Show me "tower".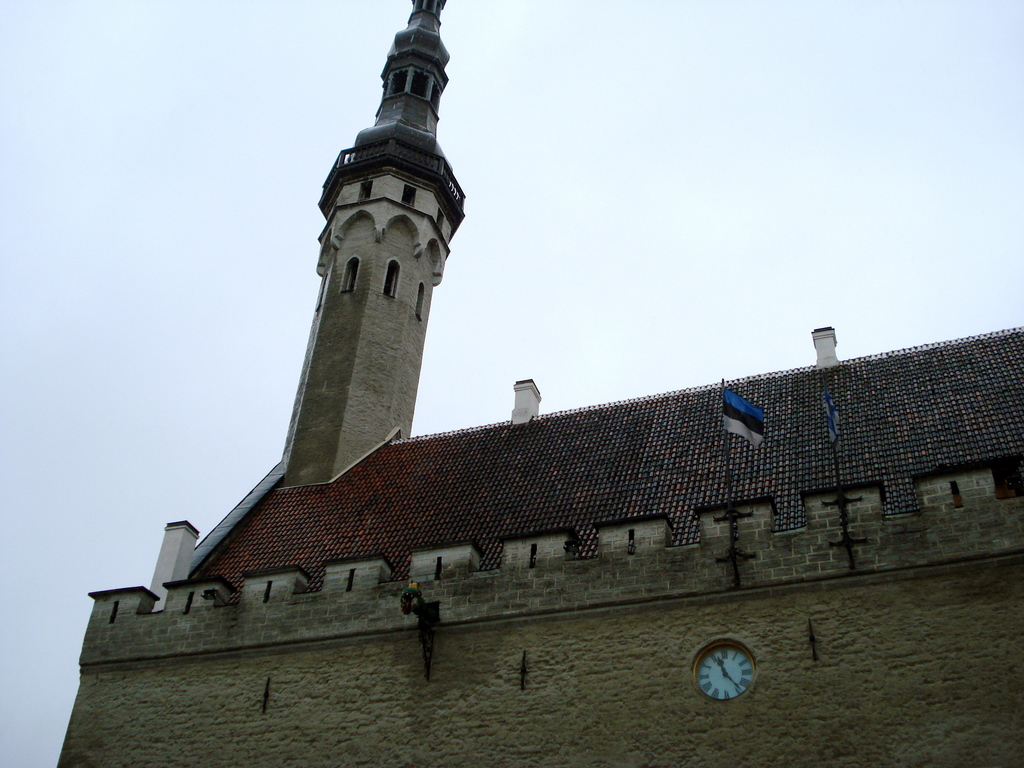
"tower" is here: {"left": 237, "top": 10, "right": 486, "bottom": 528}.
